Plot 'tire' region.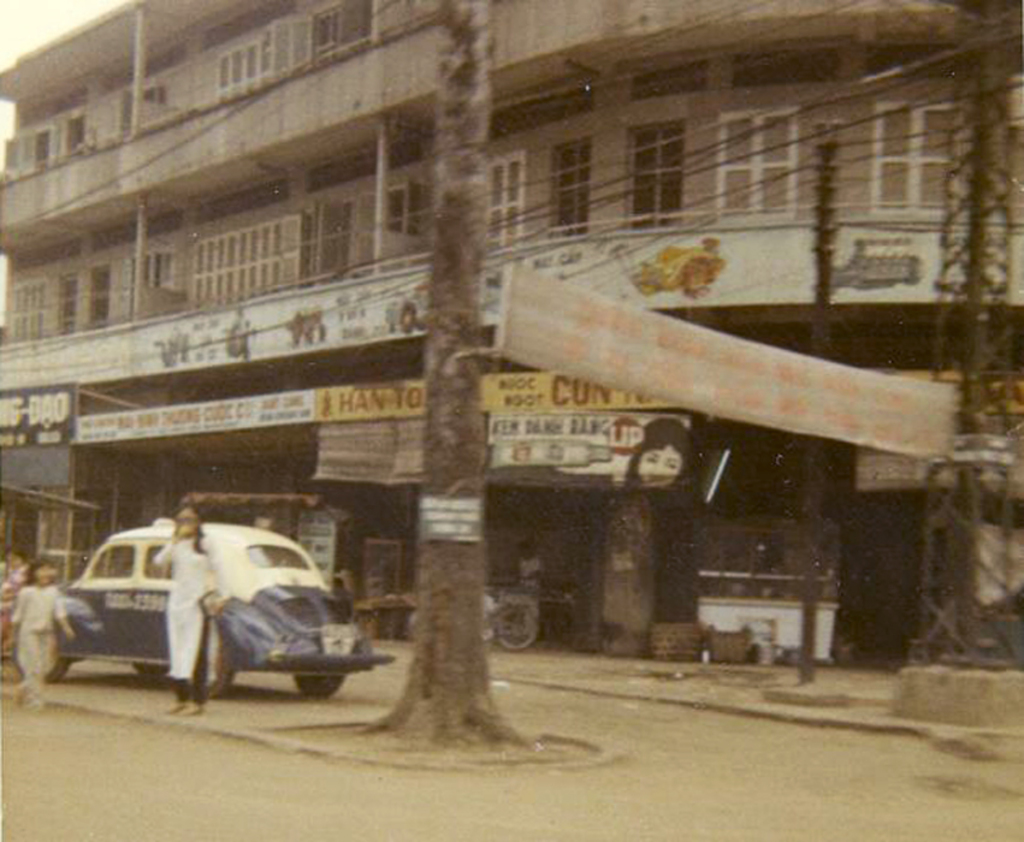
Plotted at Rect(11, 632, 63, 687).
